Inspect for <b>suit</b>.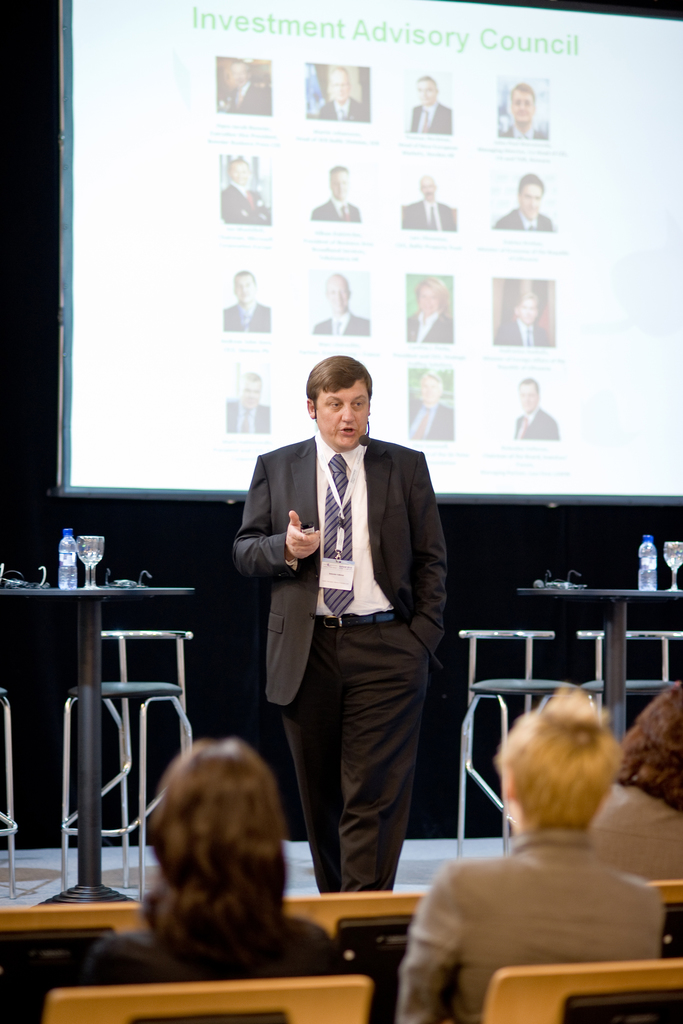
Inspection: 309/197/363/223.
